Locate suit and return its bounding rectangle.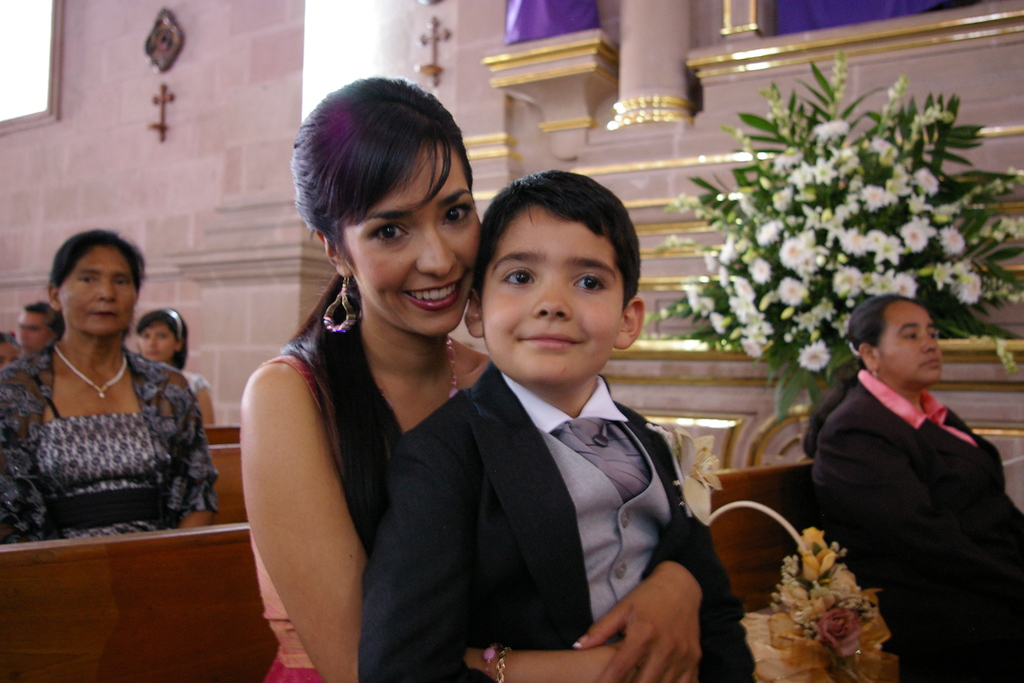
[353,281,755,673].
